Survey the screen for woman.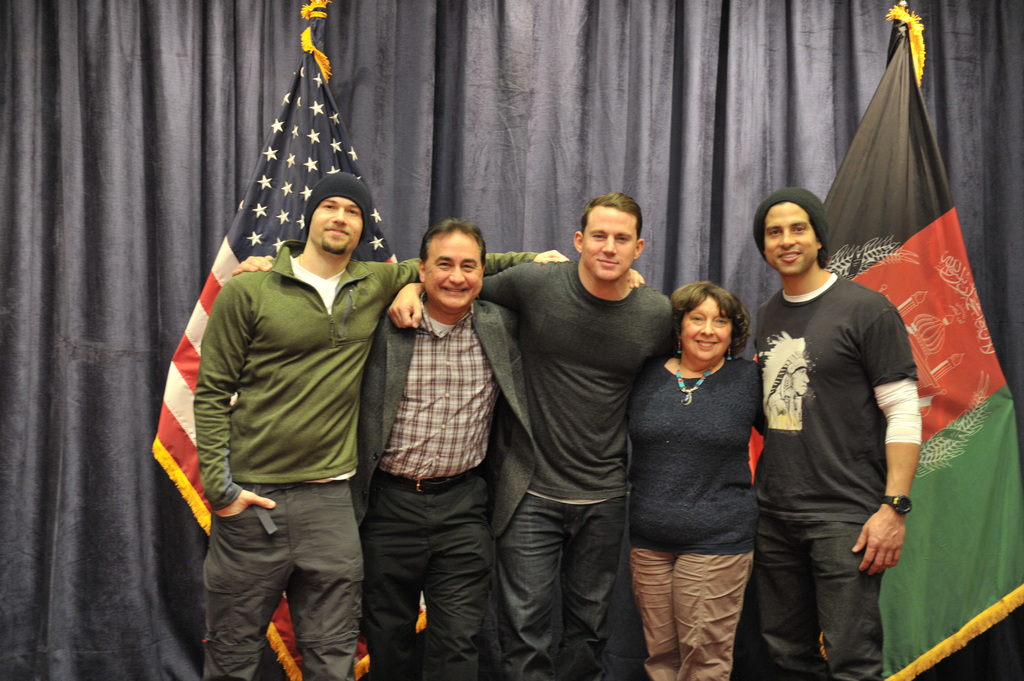
Survey found: (614, 280, 776, 680).
